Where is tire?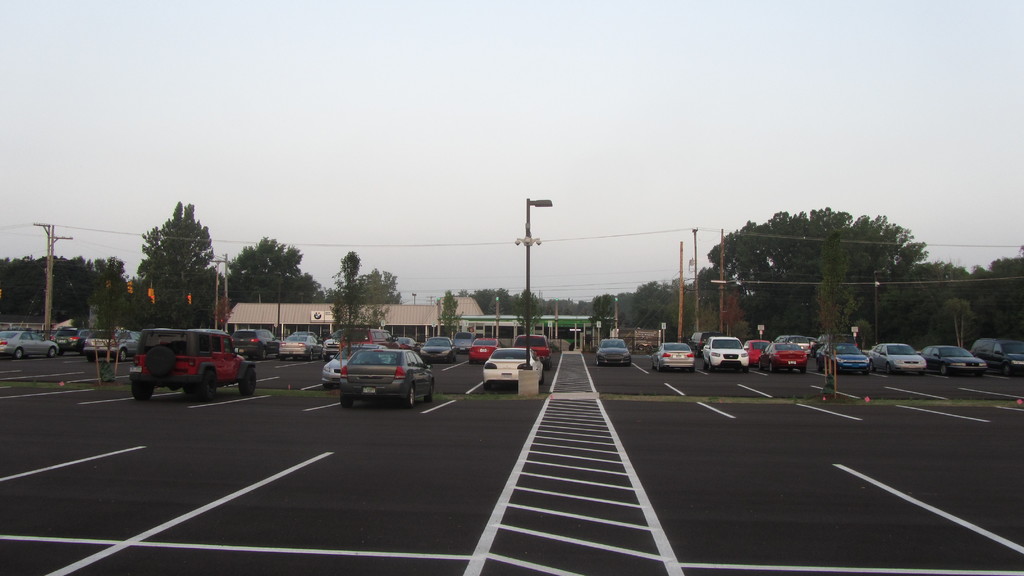
(left=1000, top=364, right=1012, bottom=376).
